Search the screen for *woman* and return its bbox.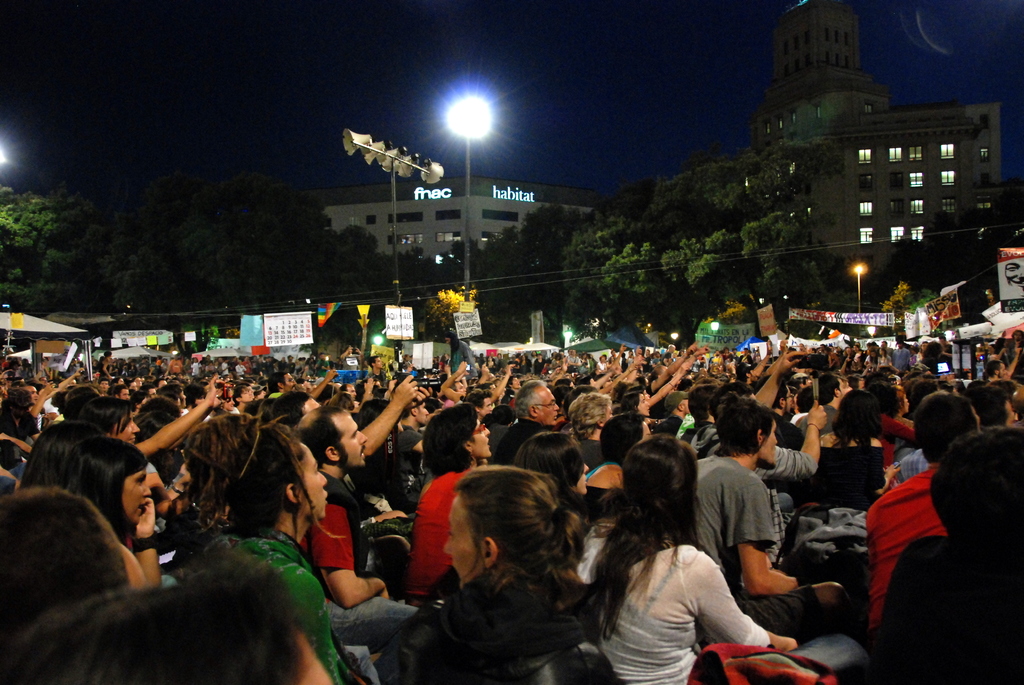
Found: 191:413:339:683.
